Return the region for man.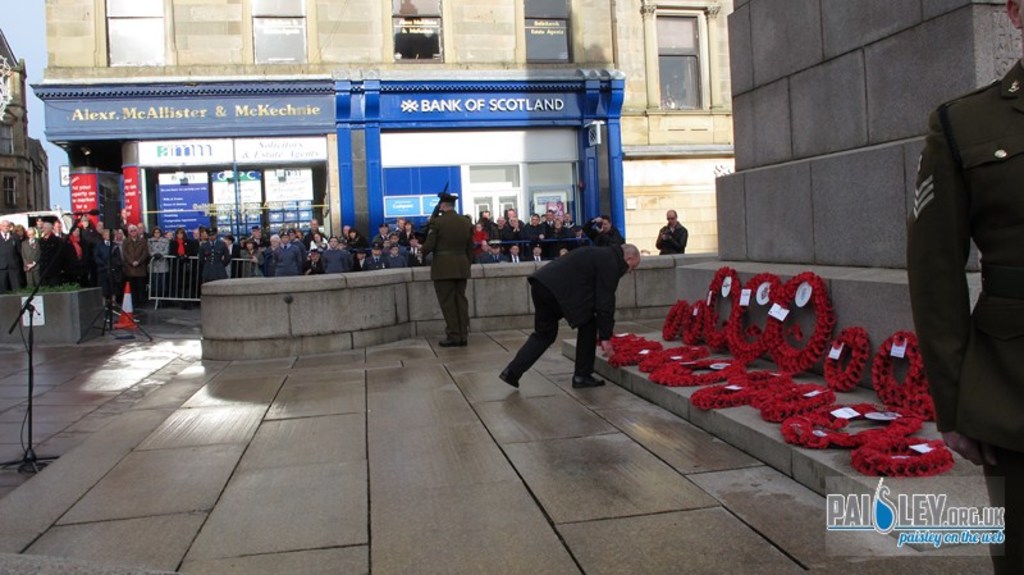
273/227/306/279.
